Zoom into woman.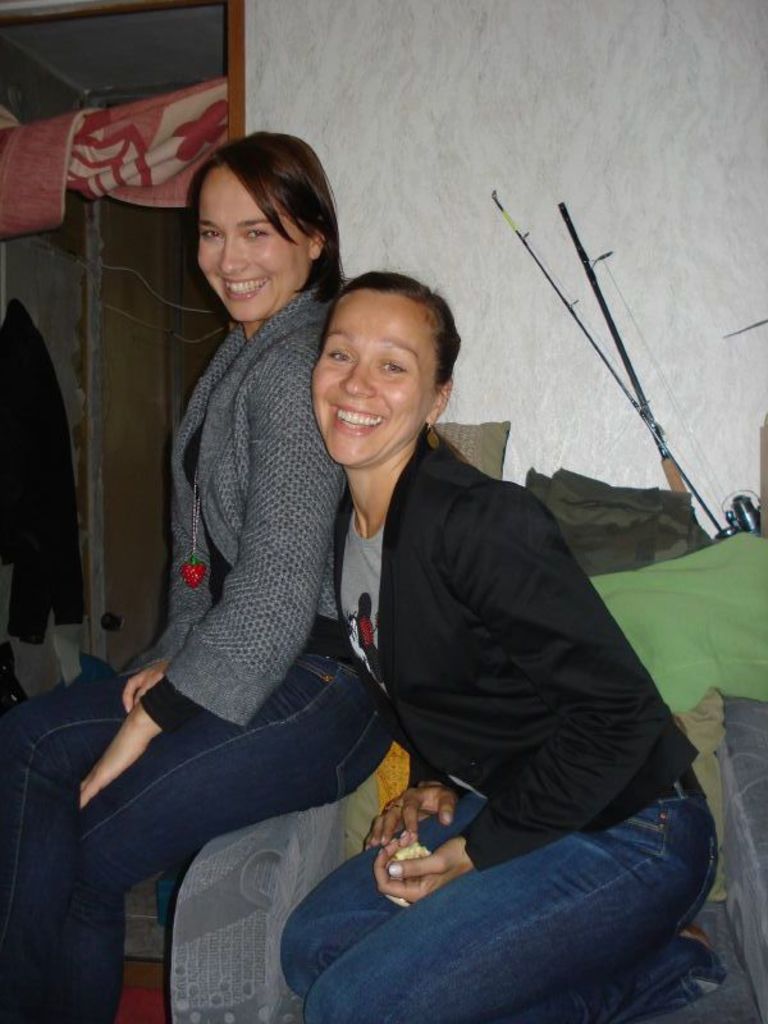
Zoom target: select_region(0, 132, 393, 1023).
